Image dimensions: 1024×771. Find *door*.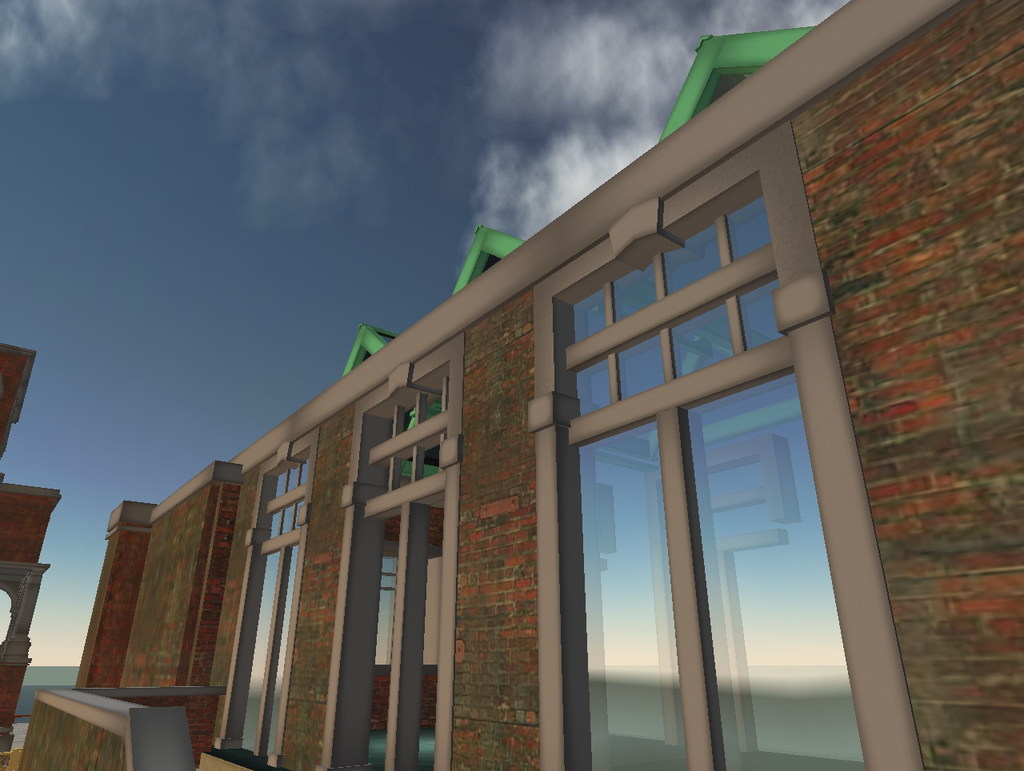
(545, 156, 862, 744).
